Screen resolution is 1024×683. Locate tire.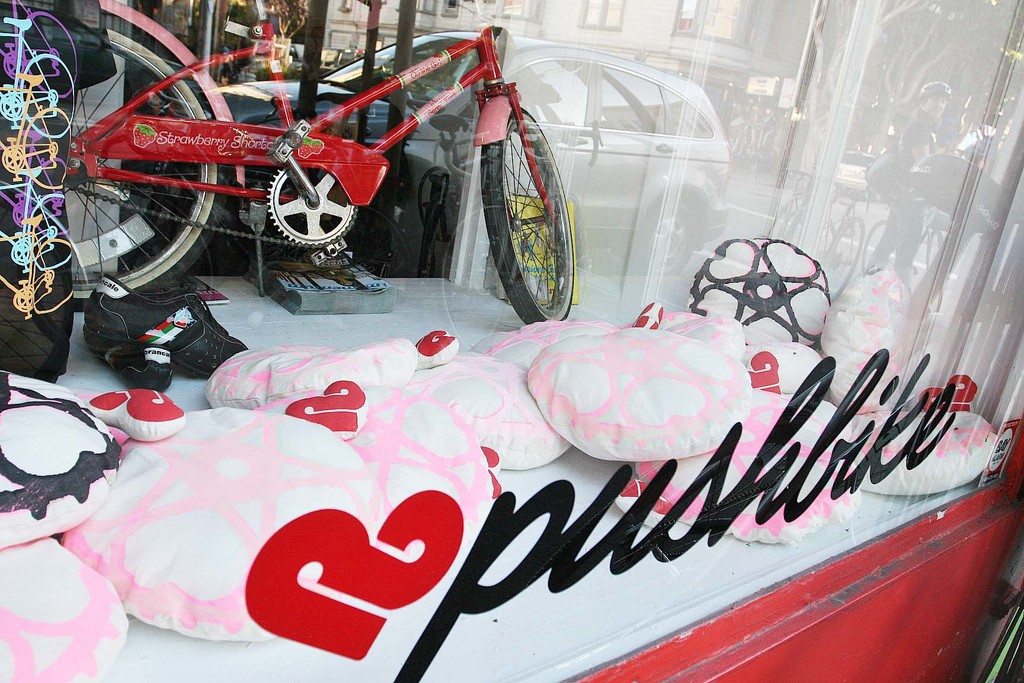
locate(478, 108, 570, 324).
